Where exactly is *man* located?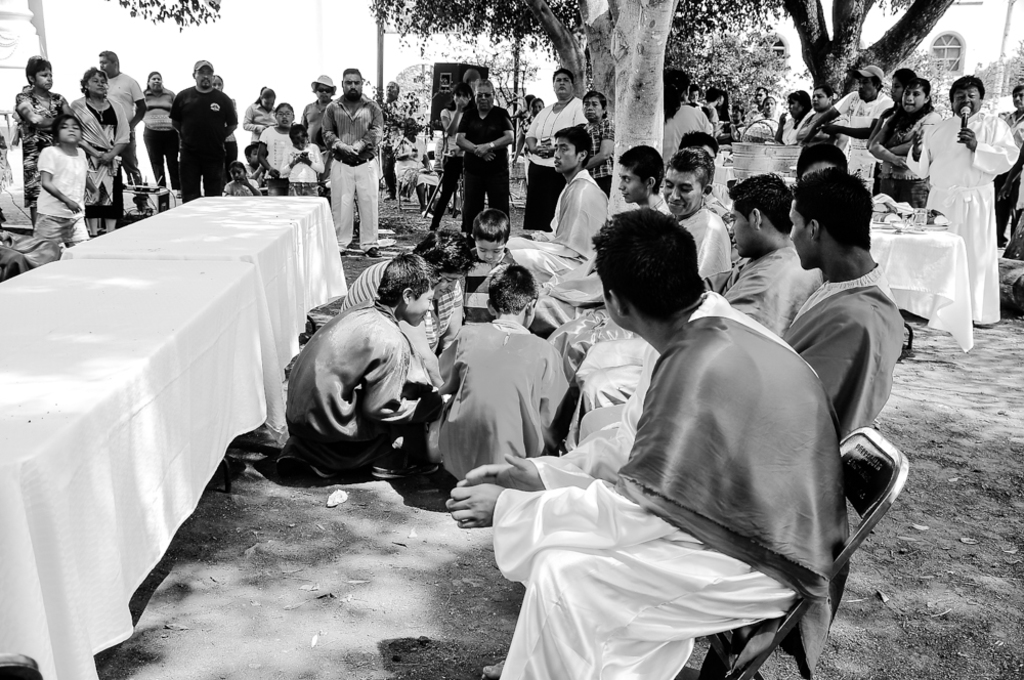
Its bounding box is pyautogui.locateOnScreen(280, 245, 438, 483).
